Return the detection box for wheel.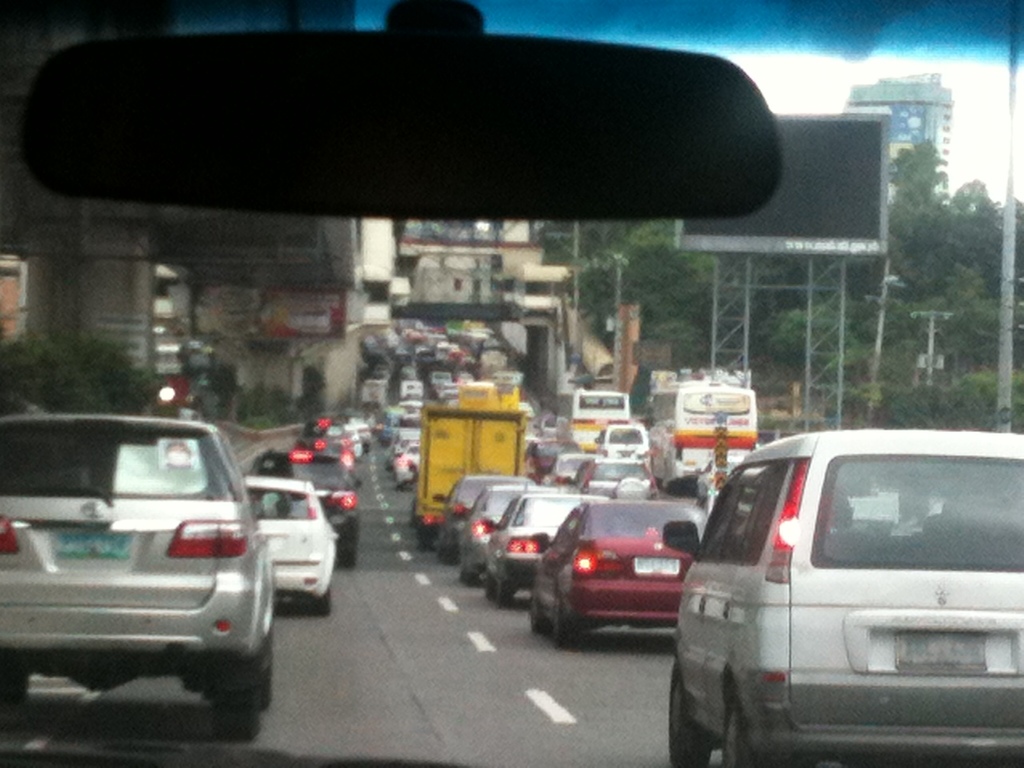
(463, 545, 487, 589).
